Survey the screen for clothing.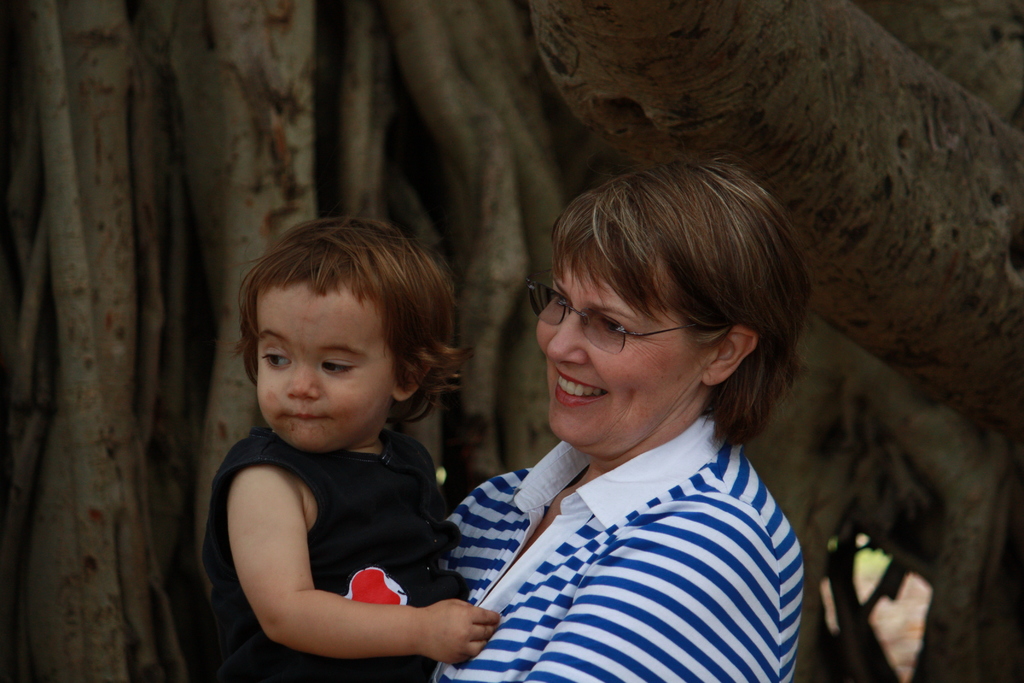
Survey found: 202,422,456,682.
